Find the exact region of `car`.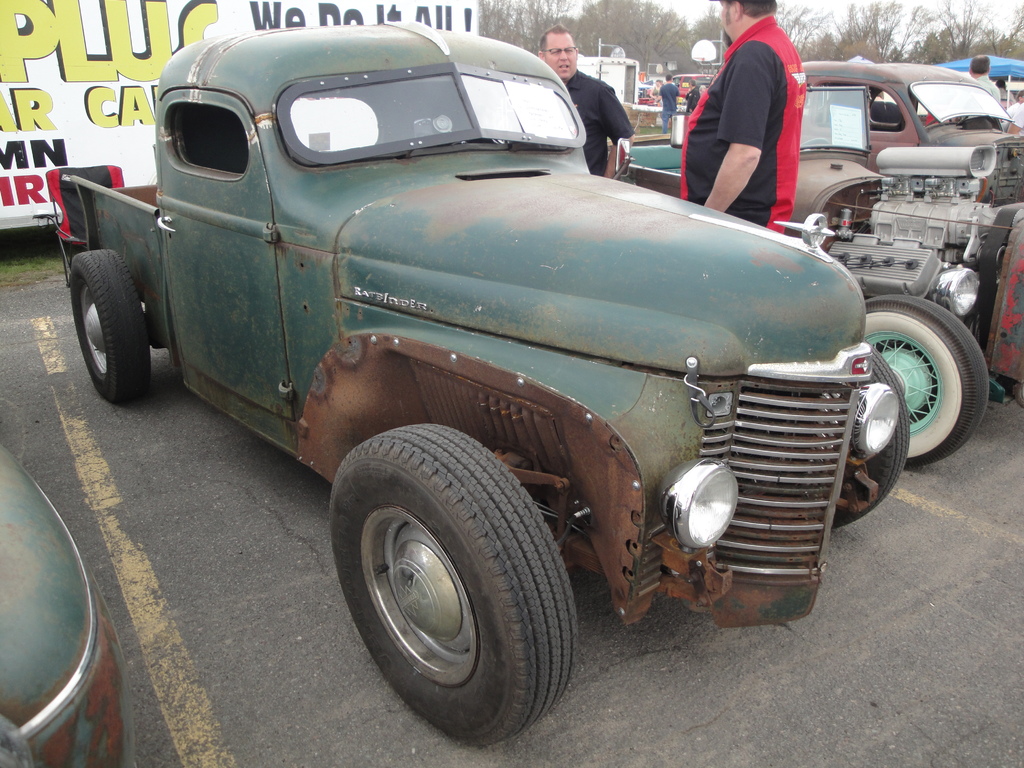
Exact region: crop(628, 137, 1023, 467).
